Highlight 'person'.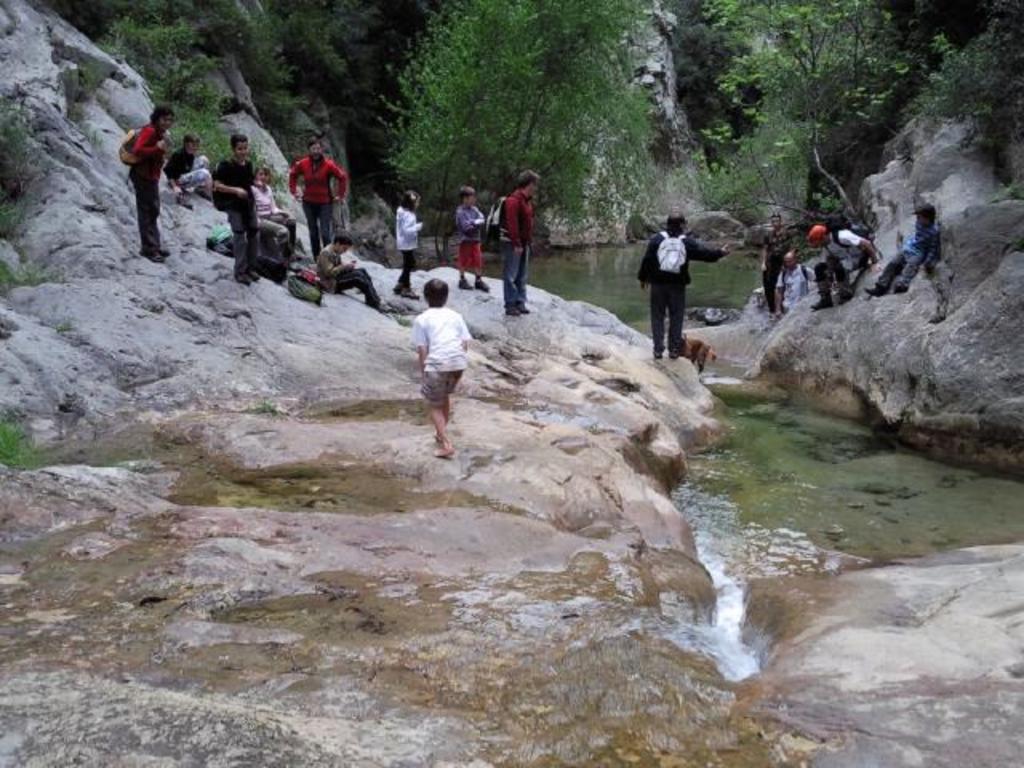
Highlighted region: rect(314, 230, 387, 310).
